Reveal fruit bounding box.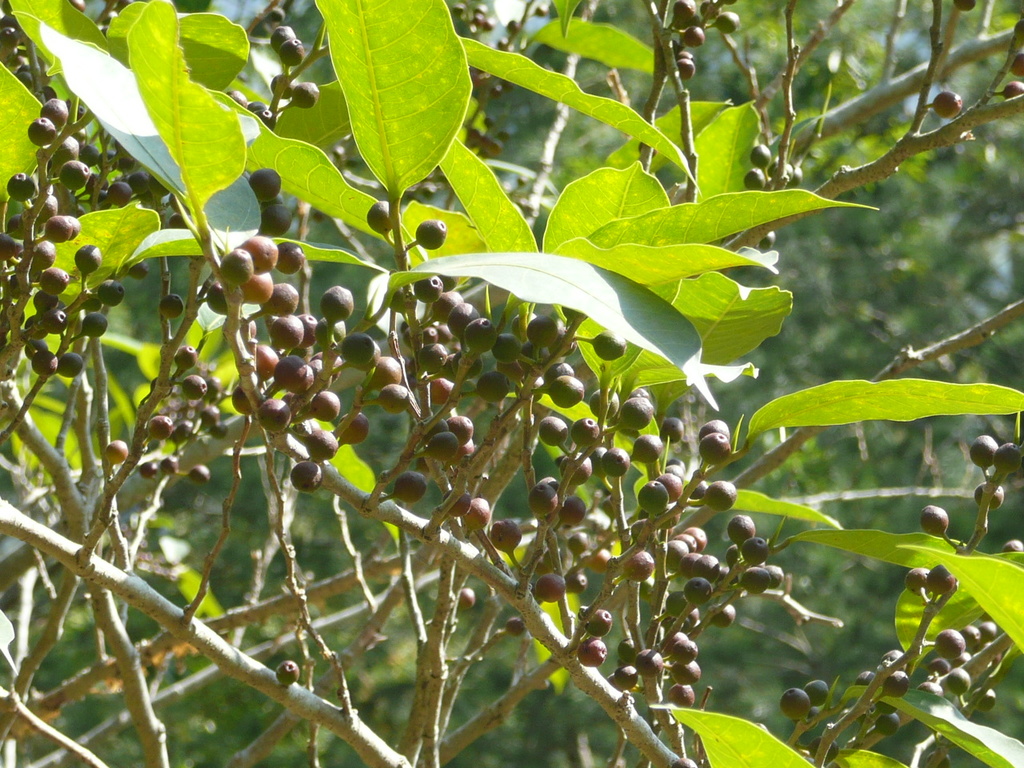
Revealed: 1004:536:1023:558.
